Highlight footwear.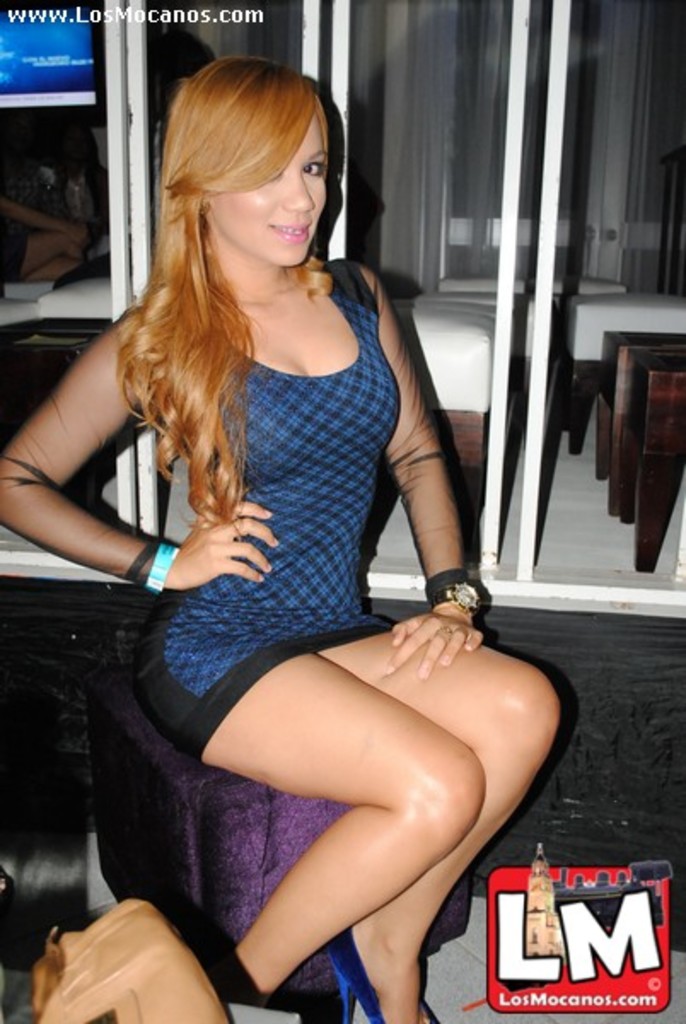
Highlighted region: bbox=(328, 923, 439, 1022).
